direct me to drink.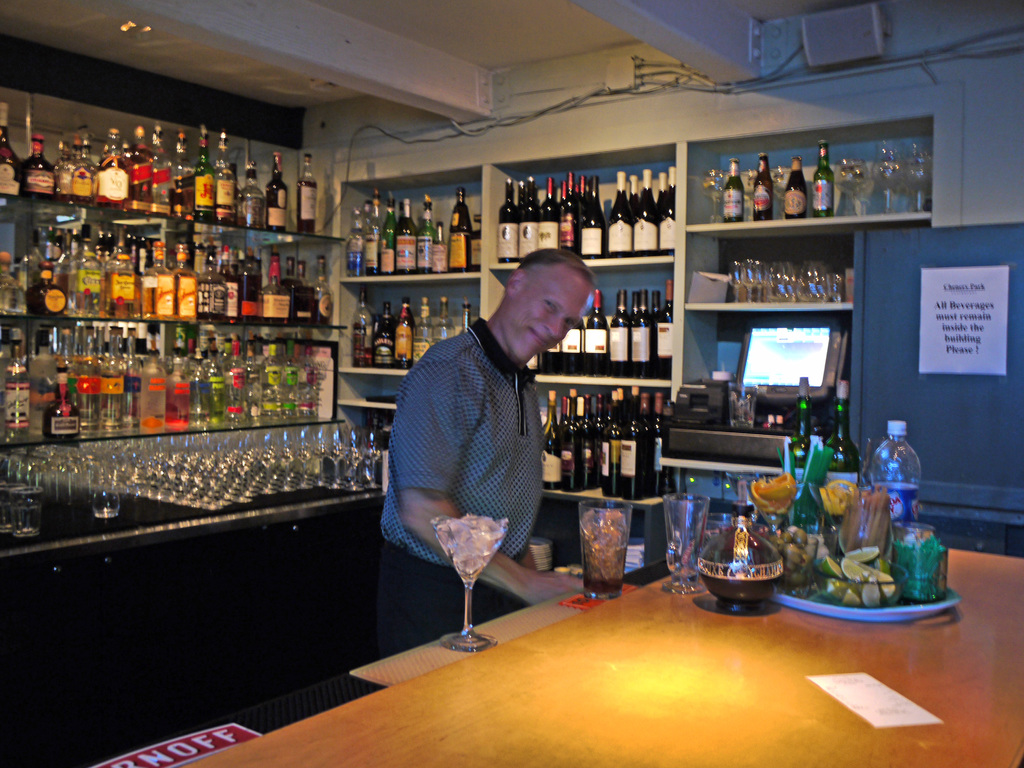
Direction: bbox=(365, 251, 381, 272).
